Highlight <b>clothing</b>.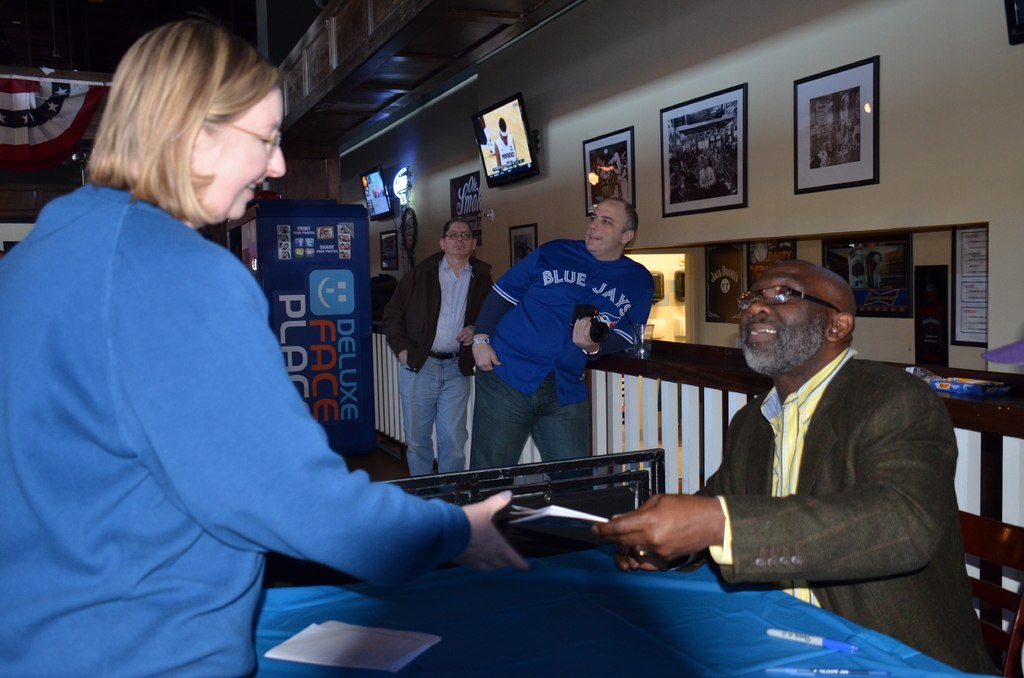
Highlighted region: x1=695, y1=348, x2=981, y2=677.
